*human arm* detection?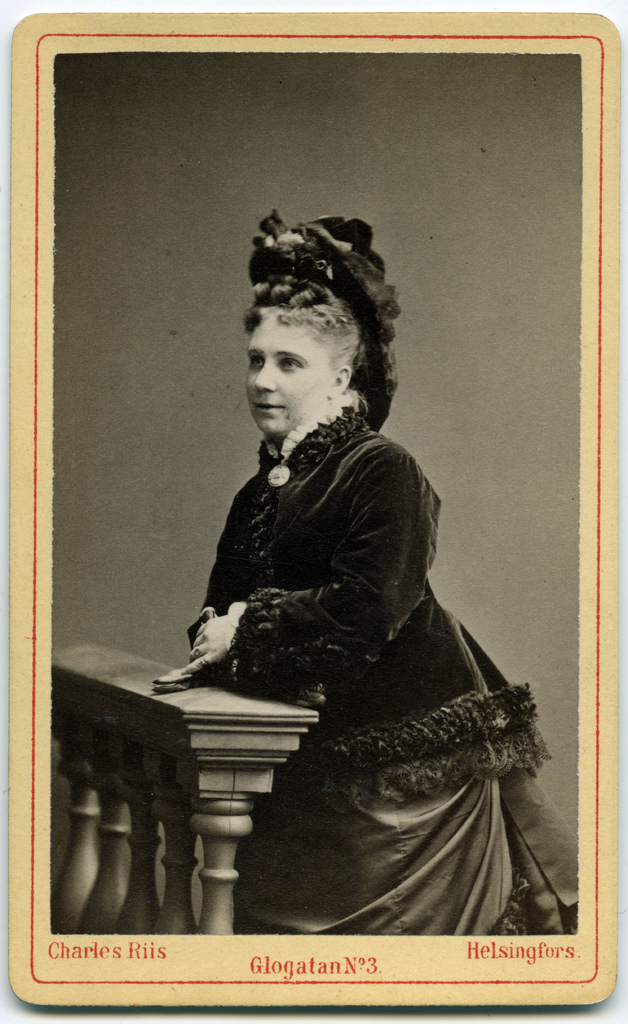
{"left": 195, "top": 452, "right": 437, "bottom": 669}
